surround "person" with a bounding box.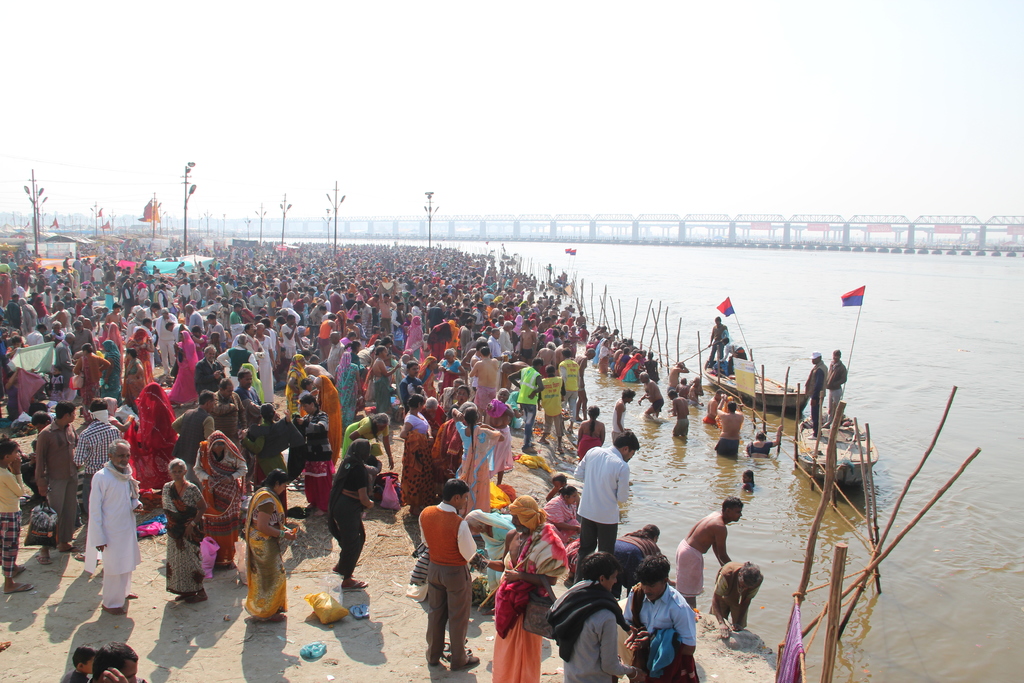
BBox(671, 363, 688, 395).
